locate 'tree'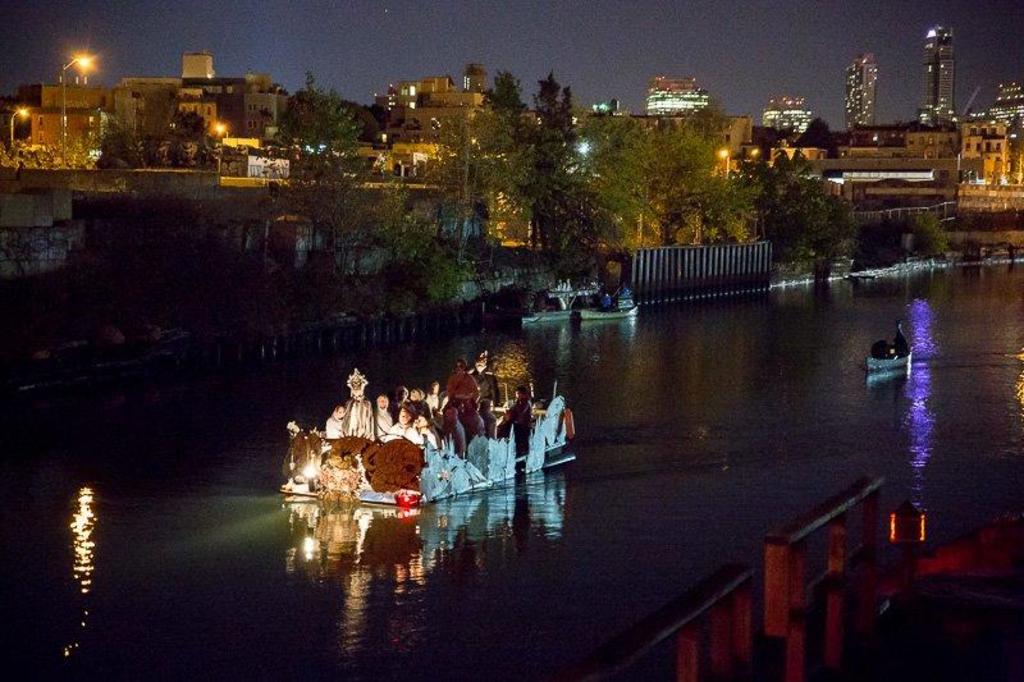
region(872, 209, 945, 264)
